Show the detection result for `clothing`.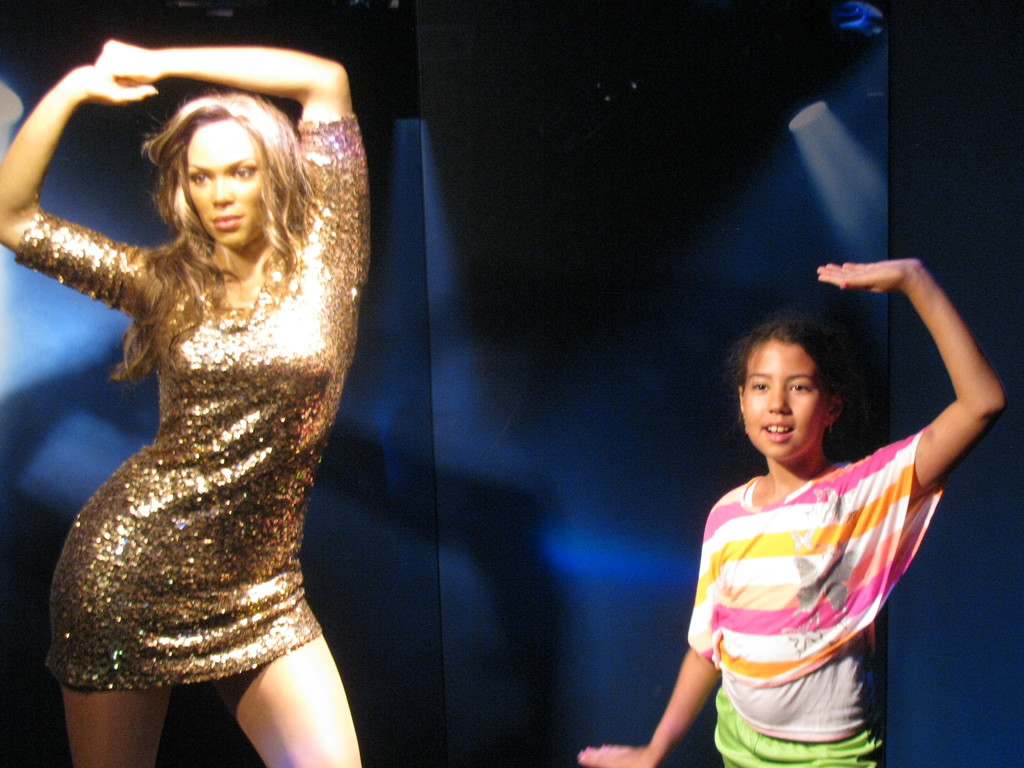
<region>693, 426, 936, 748</region>.
